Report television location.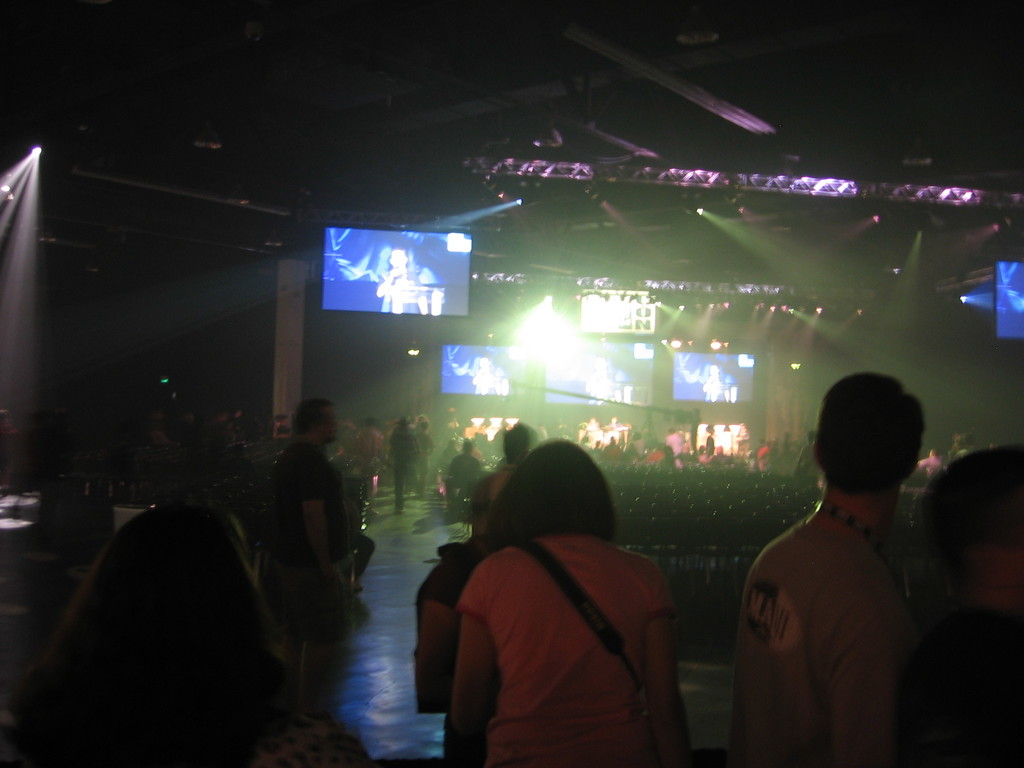
Report: Rect(671, 348, 756, 404).
